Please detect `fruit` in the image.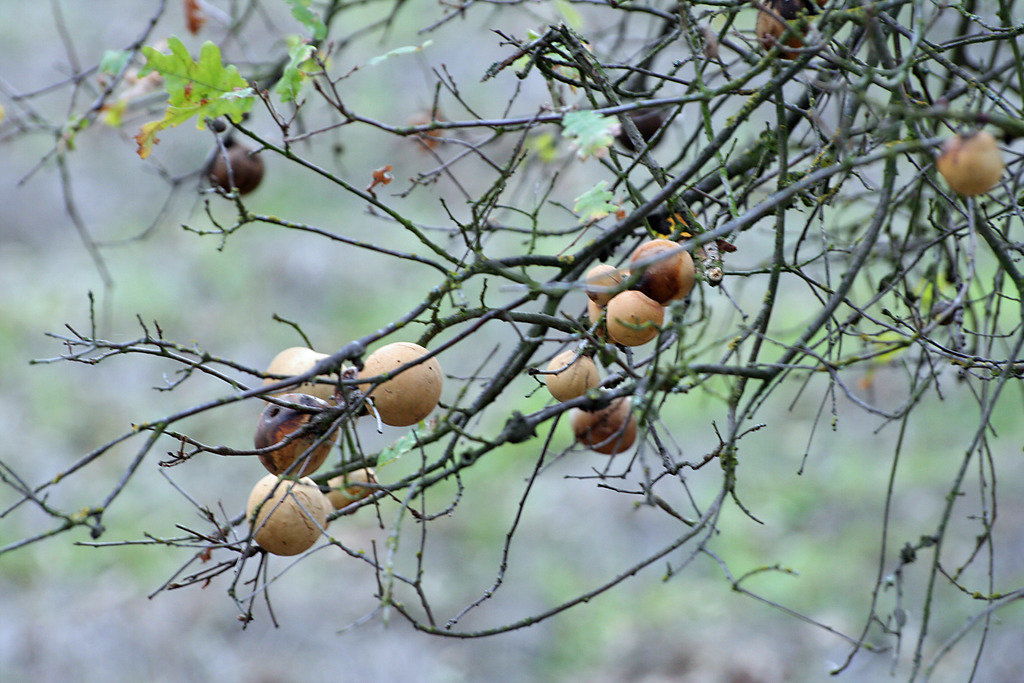
bbox=(636, 241, 692, 302).
